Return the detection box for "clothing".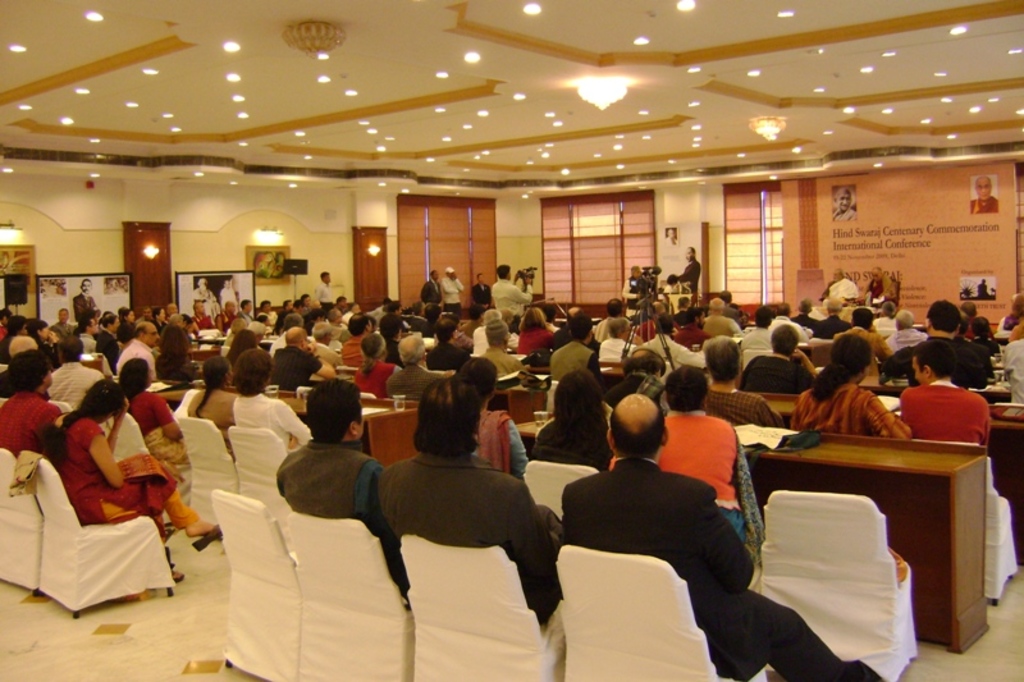
pyautogui.locateOnScreen(739, 326, 769, 361).
